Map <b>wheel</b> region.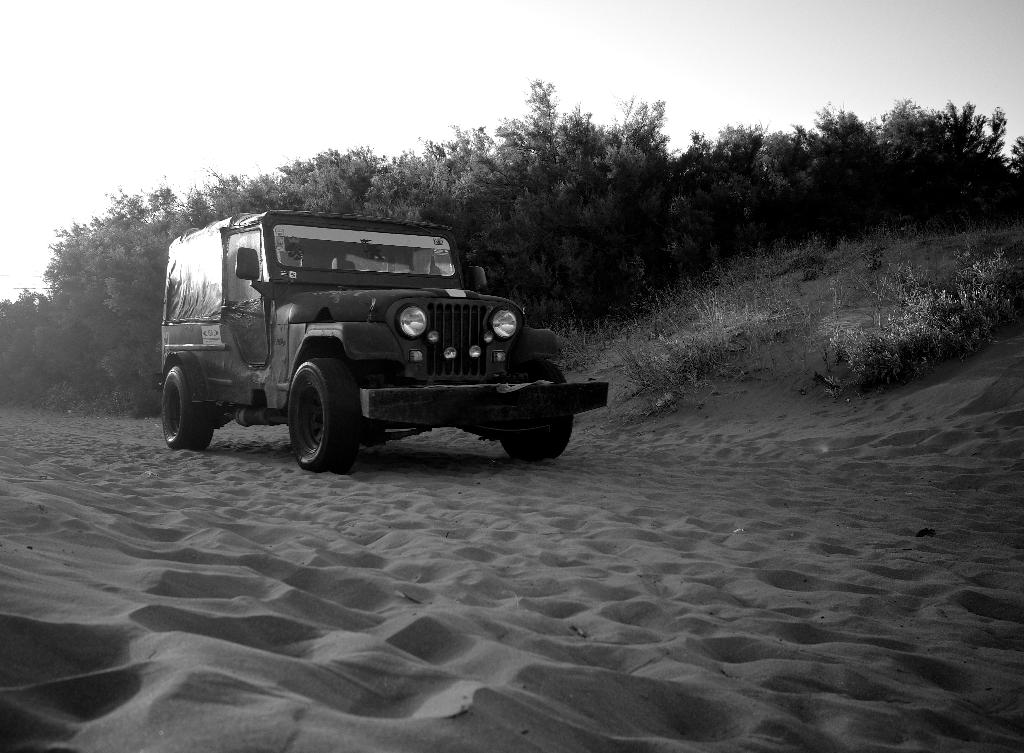
Mapped to (left=272, top=358, right=345, bottom=472).
